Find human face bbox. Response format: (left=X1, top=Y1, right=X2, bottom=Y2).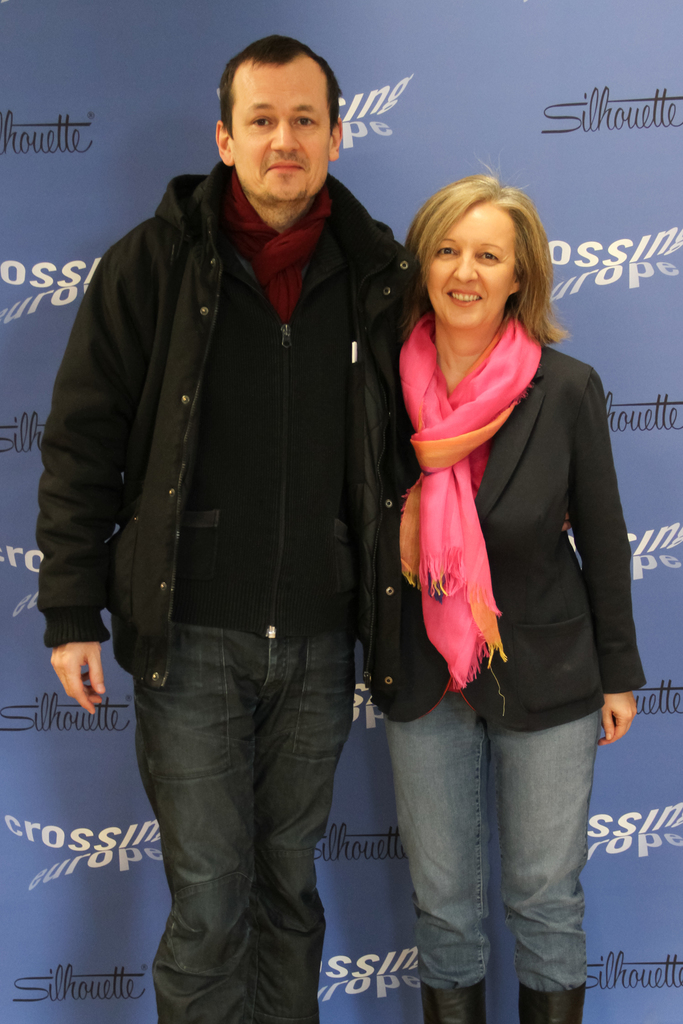
(left=427, top=202, right=516, bottom=326).
